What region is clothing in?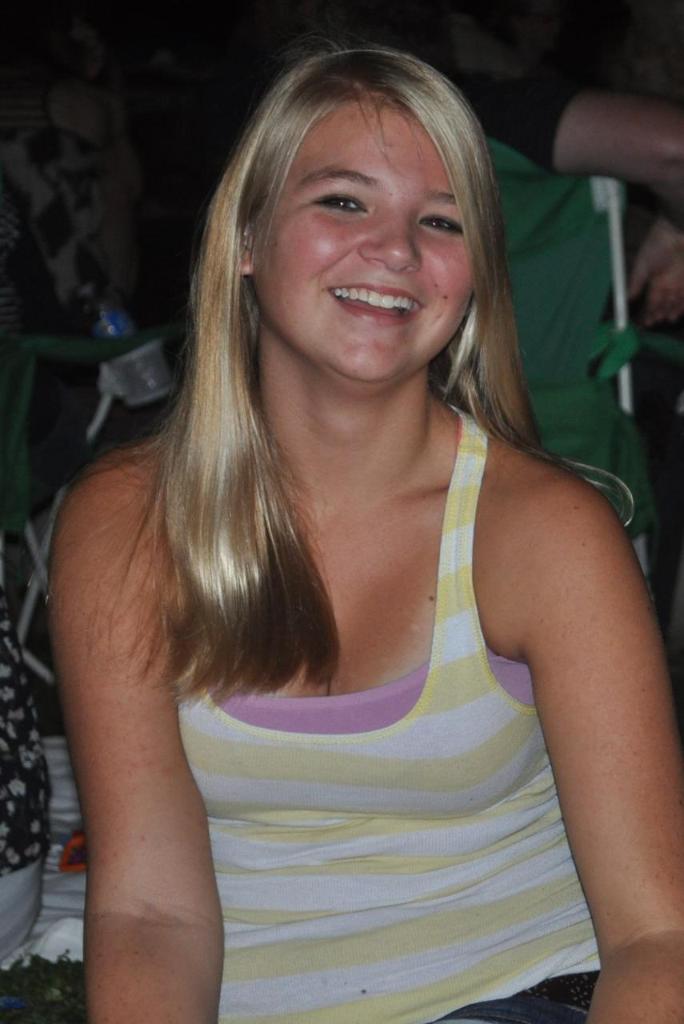
rect(146, 514, 614, 1010).
